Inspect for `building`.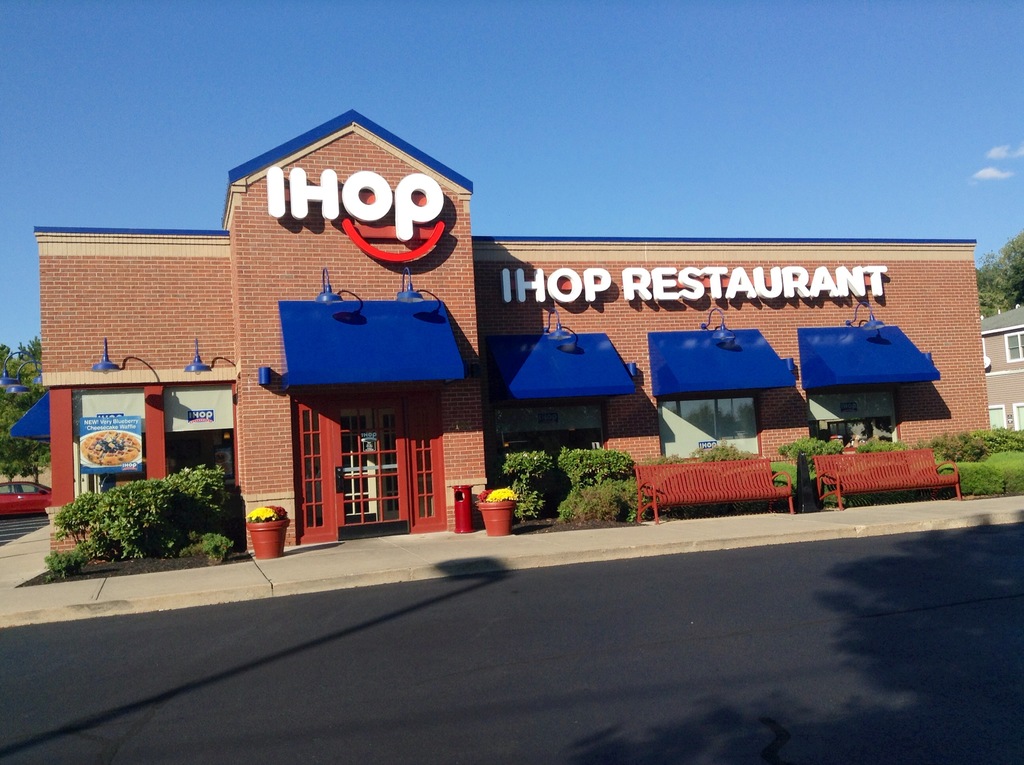
Inspection: 35/108/991/575.
